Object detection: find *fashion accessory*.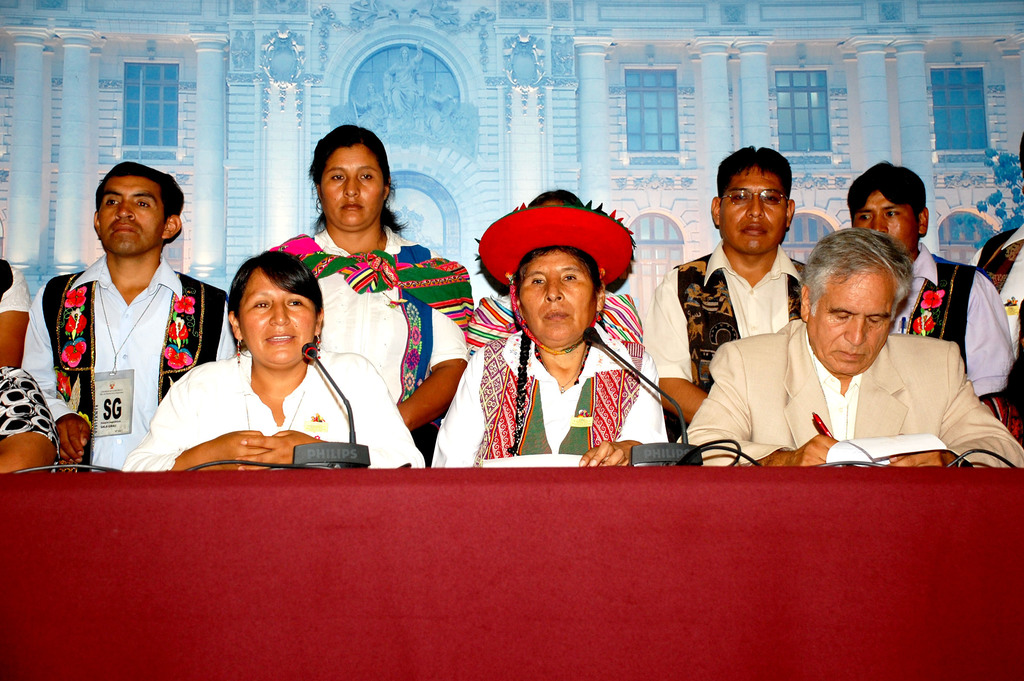
<box>236,340,243,372</box>.
